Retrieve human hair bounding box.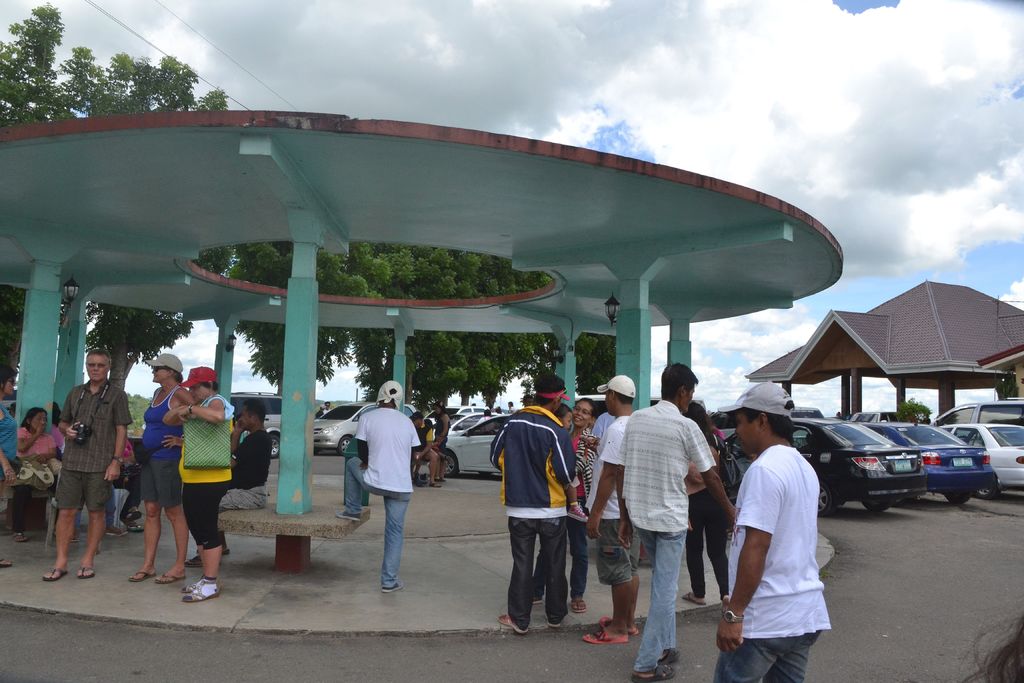
Bounding box: <bbox>19, 407, 50, 434</bbox>.
